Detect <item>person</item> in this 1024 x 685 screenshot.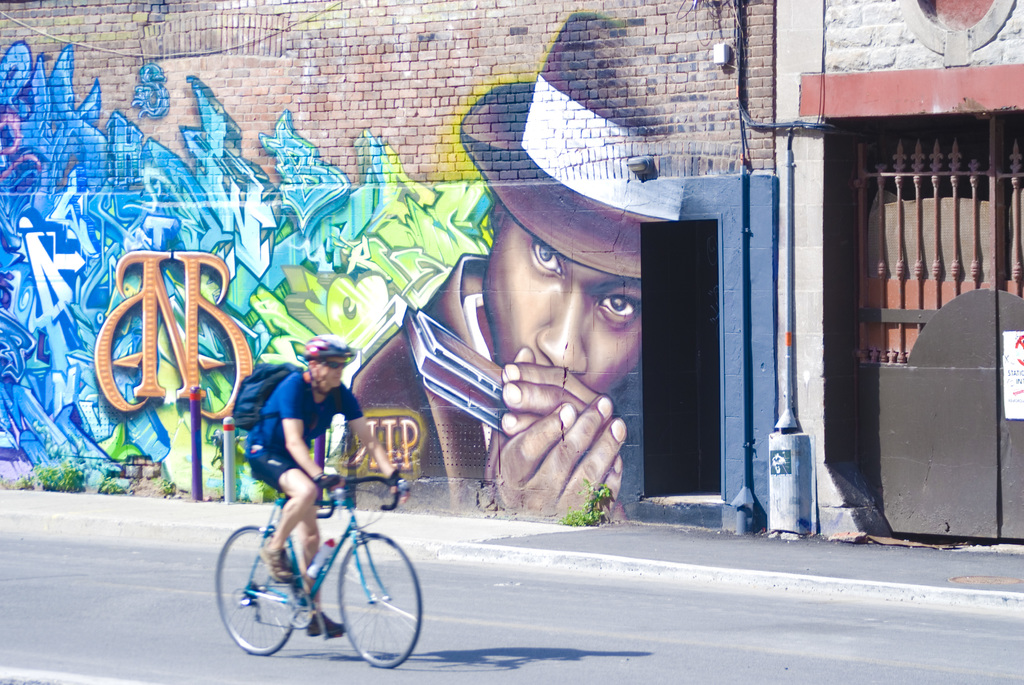
Detection: BBox(344, 13, 693, 521).
